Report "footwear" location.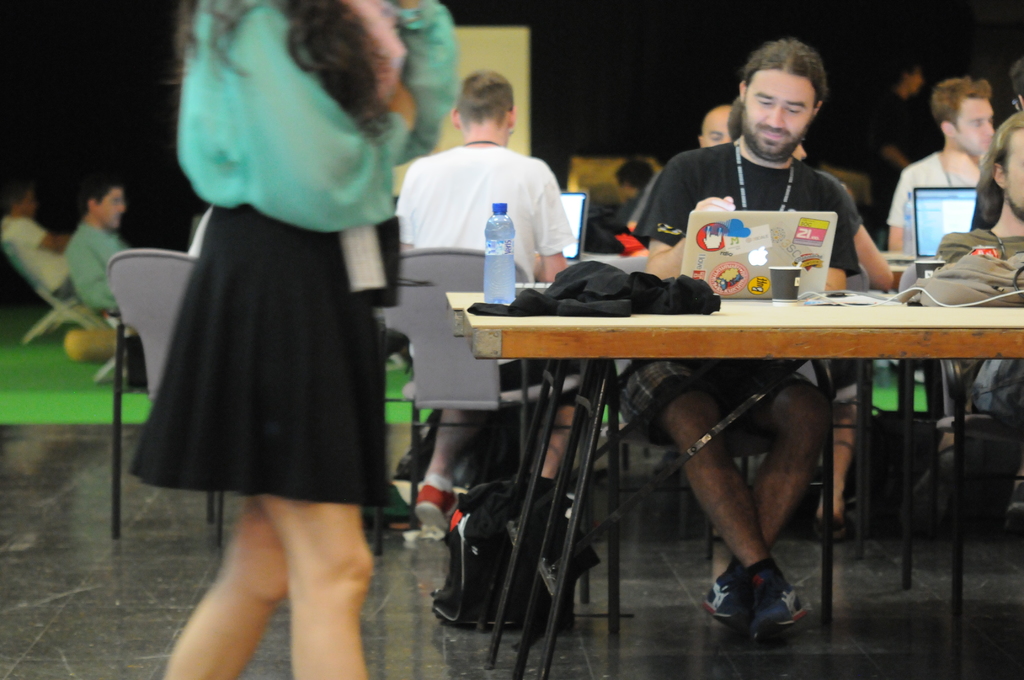
Report: rect(414, 472, 463, 535).
